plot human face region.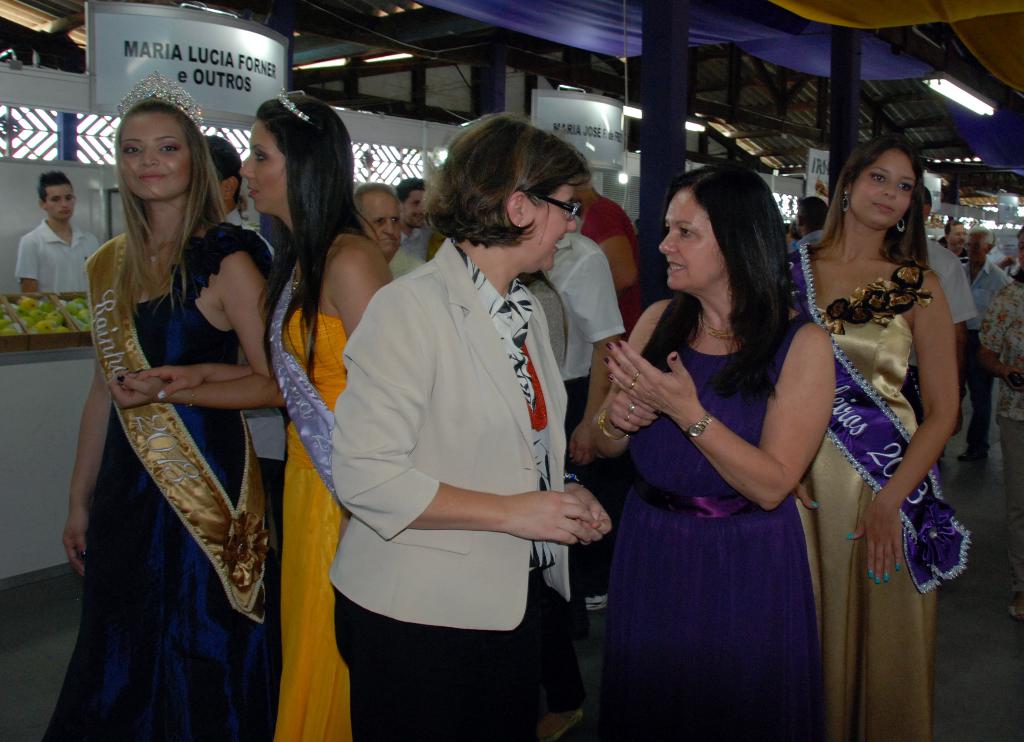
Plotted at {"left": 40, "top": 176, "right": 74, "bottom": 220}.
